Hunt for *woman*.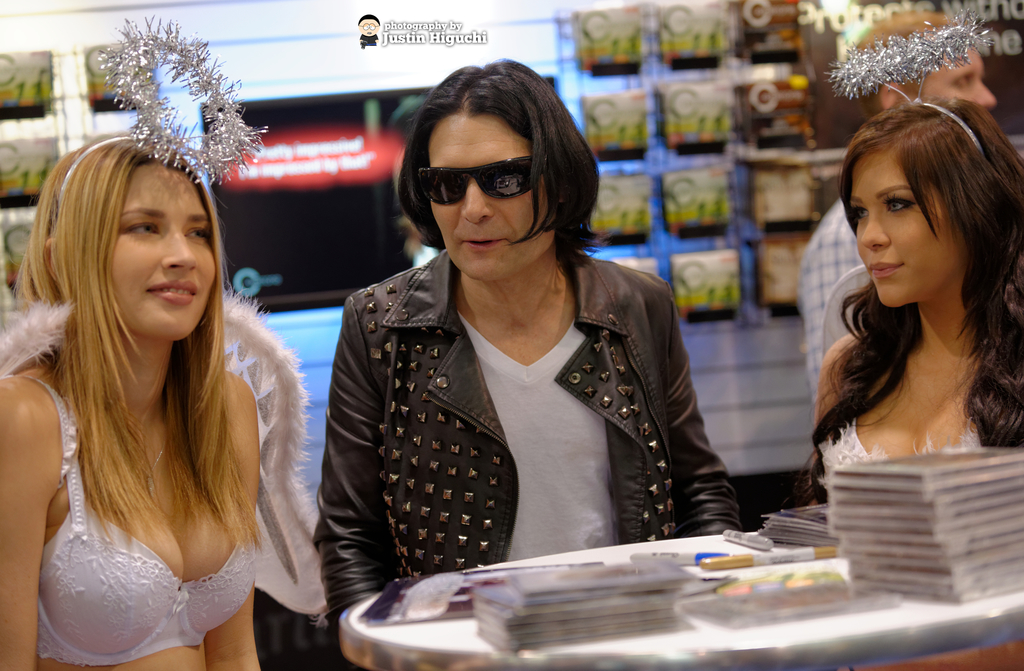
Hunted down at l=778, t=98, r=1023, b=513.
